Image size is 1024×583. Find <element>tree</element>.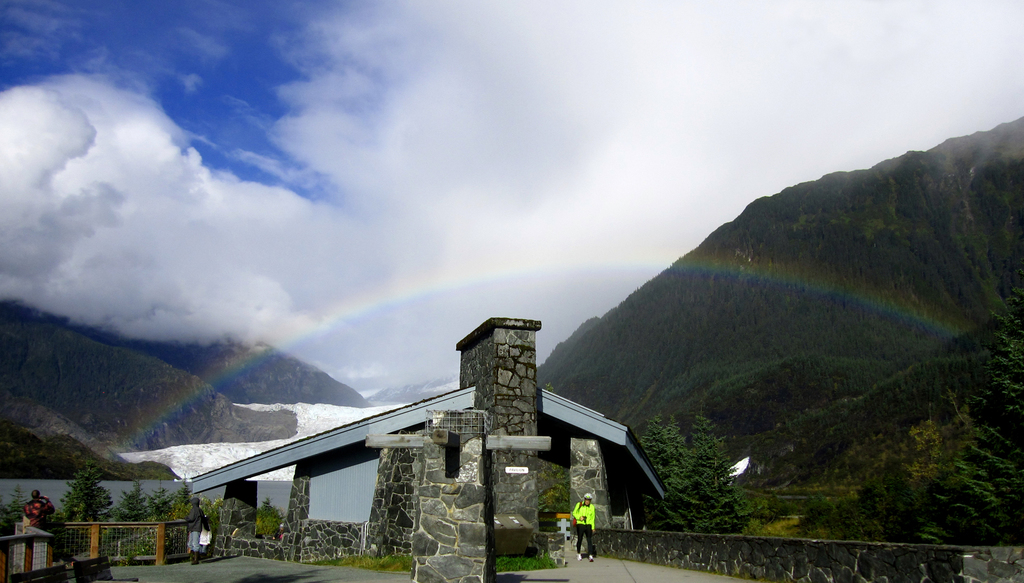
[110,484,152,545].
